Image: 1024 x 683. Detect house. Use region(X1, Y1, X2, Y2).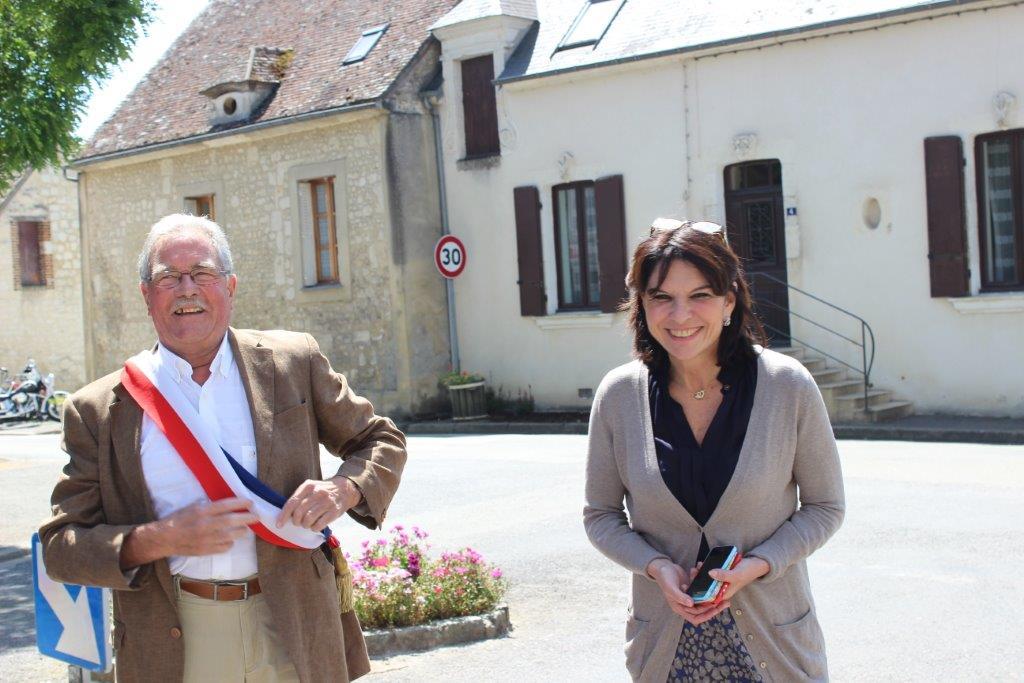
region(424, 0, 1023, 421).
